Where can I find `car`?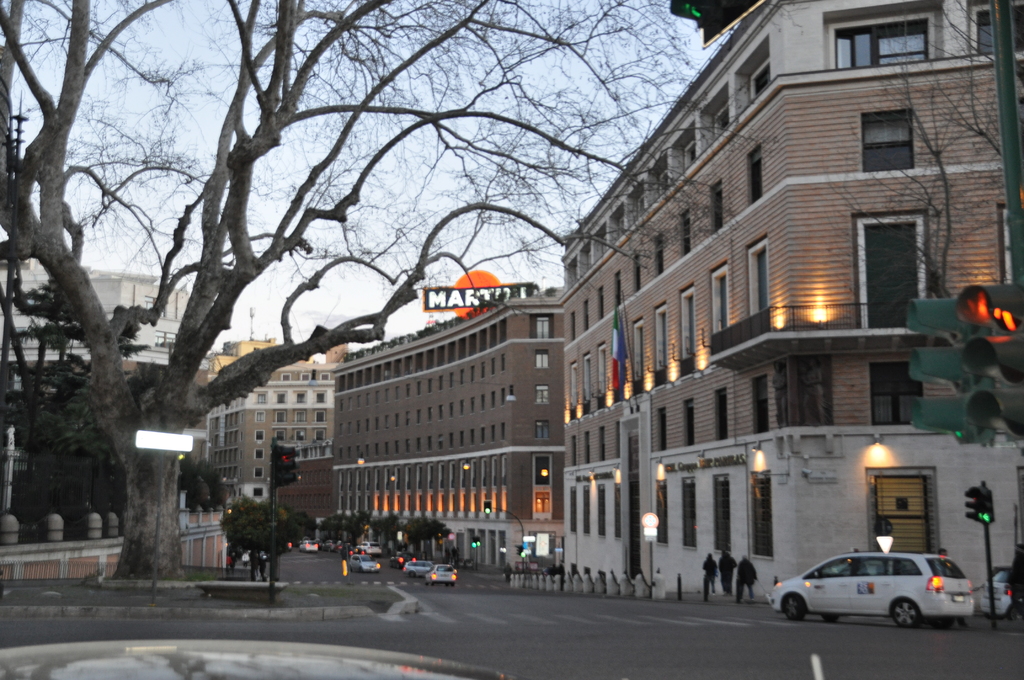
You can find it at 352,558,382,571.
